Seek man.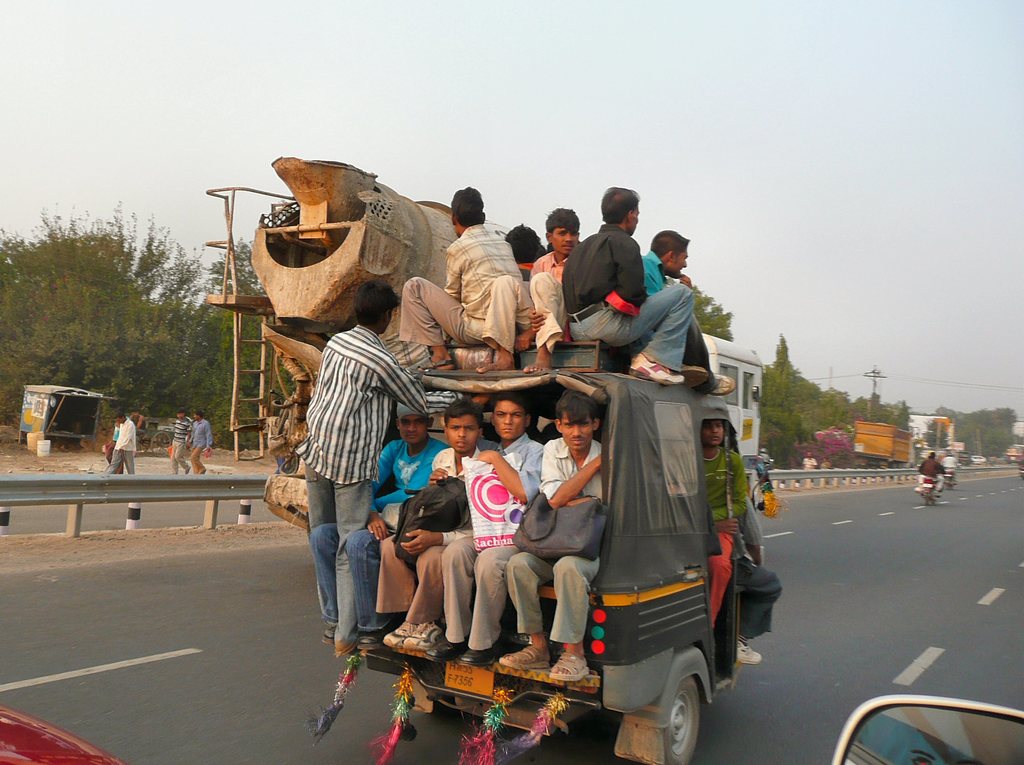
Rect(943, 454, 956, 484).
